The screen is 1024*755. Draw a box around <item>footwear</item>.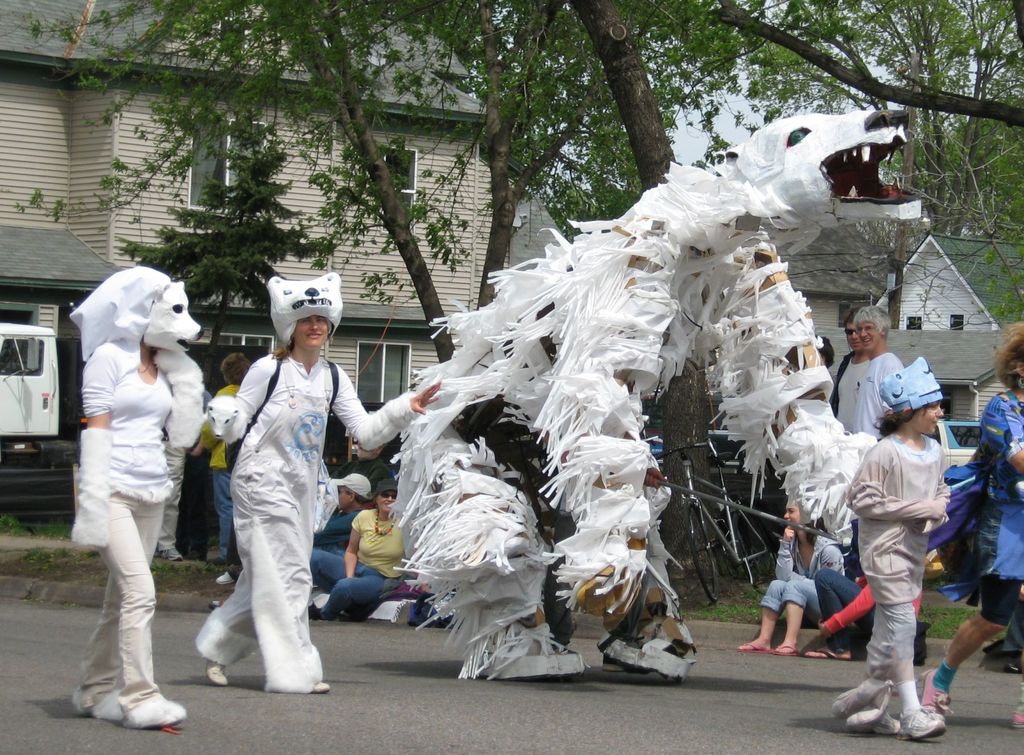
bbox=[802, 648, 845, 662].
